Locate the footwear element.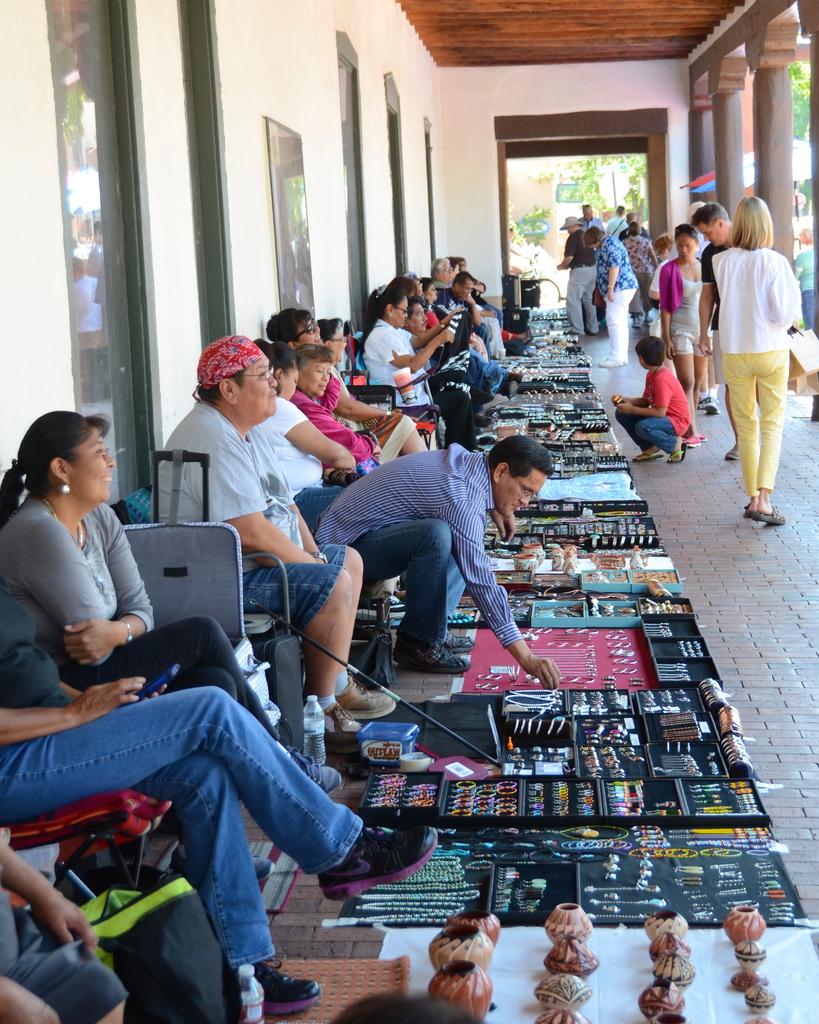
Element bbox: bbox=(629, 449, 664, 464).
